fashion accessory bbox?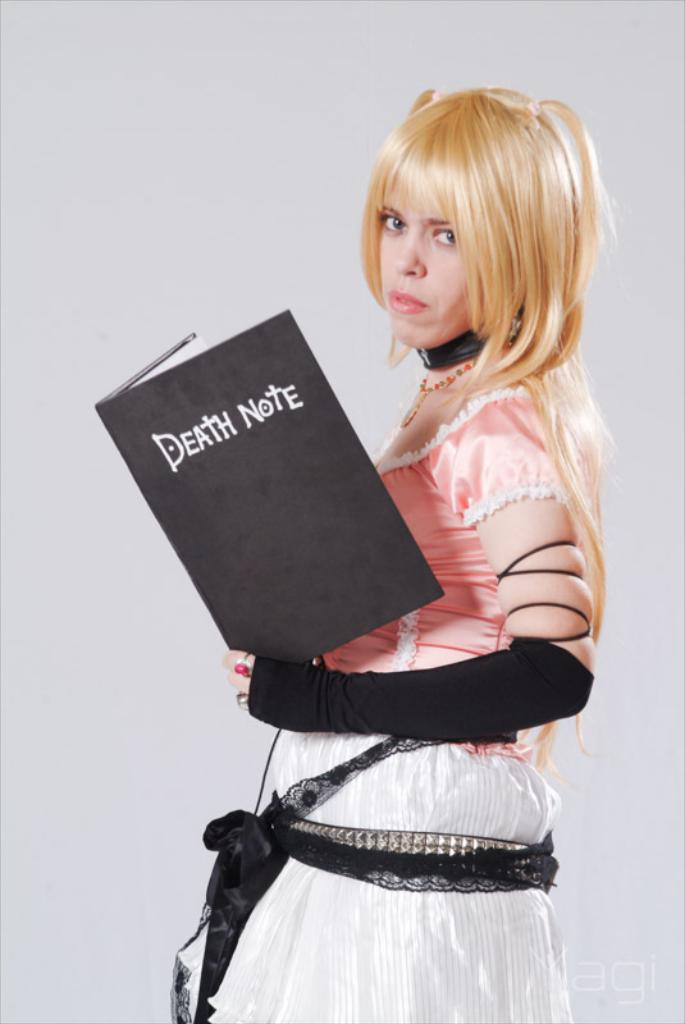
(left=399, top=353, right=487, bottom=424)
